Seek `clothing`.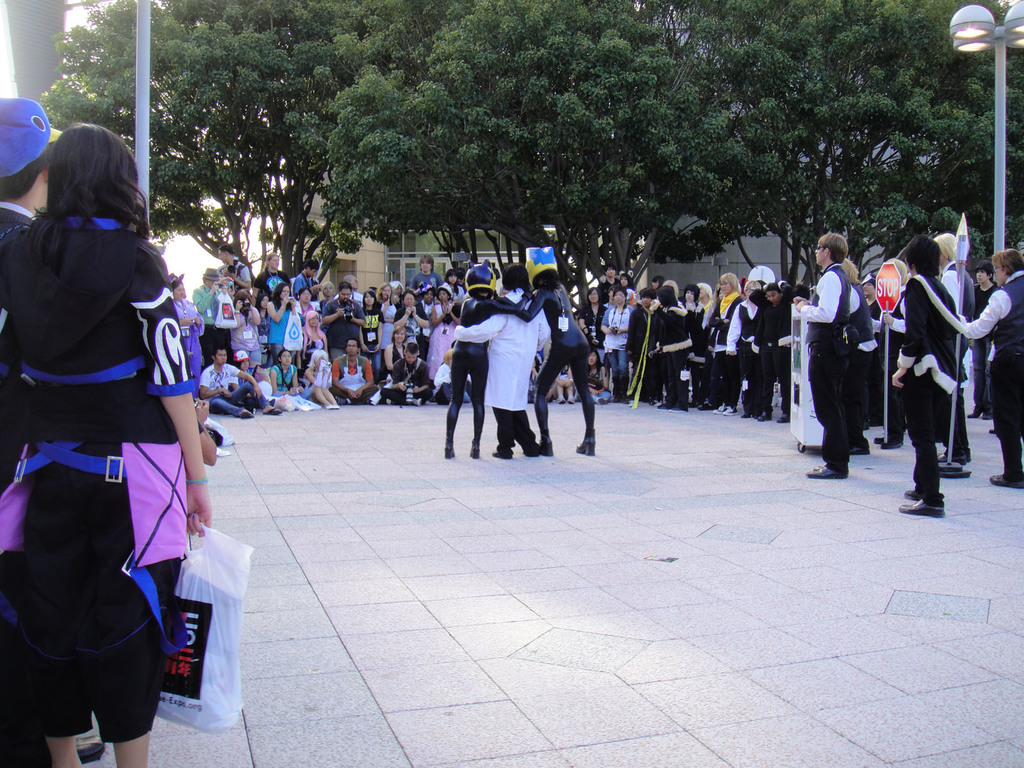
x1=484, y1=405, x2=537, y2=454.
